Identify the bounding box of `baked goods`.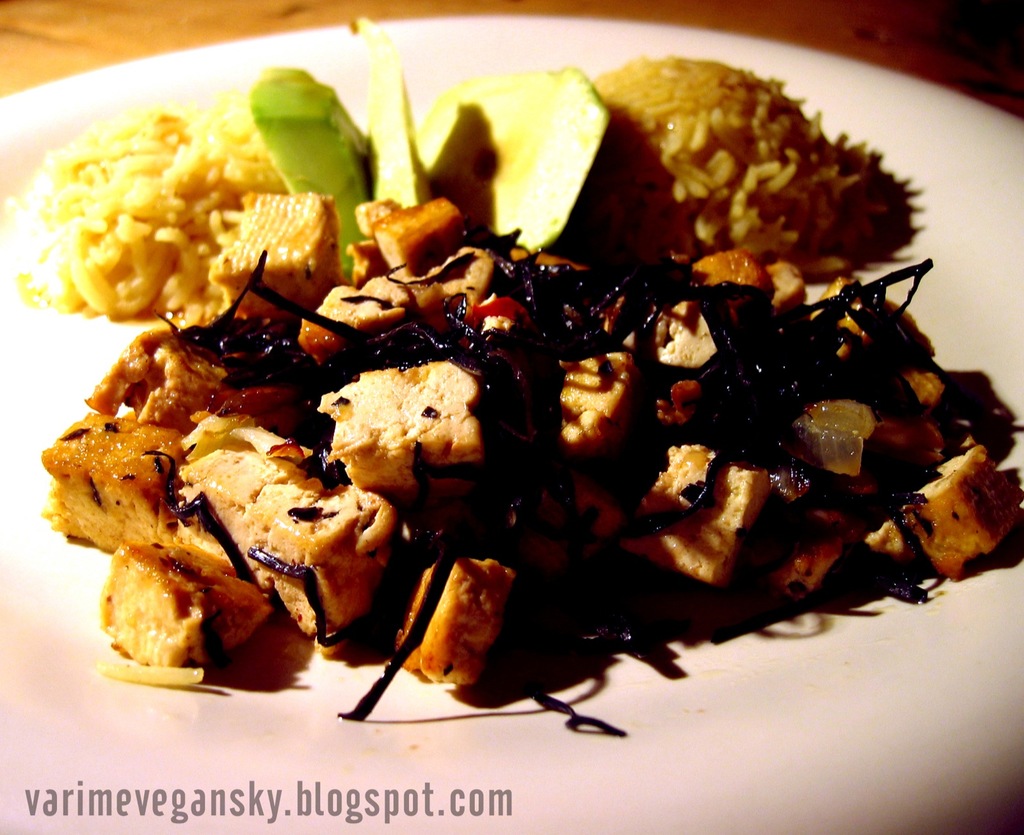
68,545,245,687.
